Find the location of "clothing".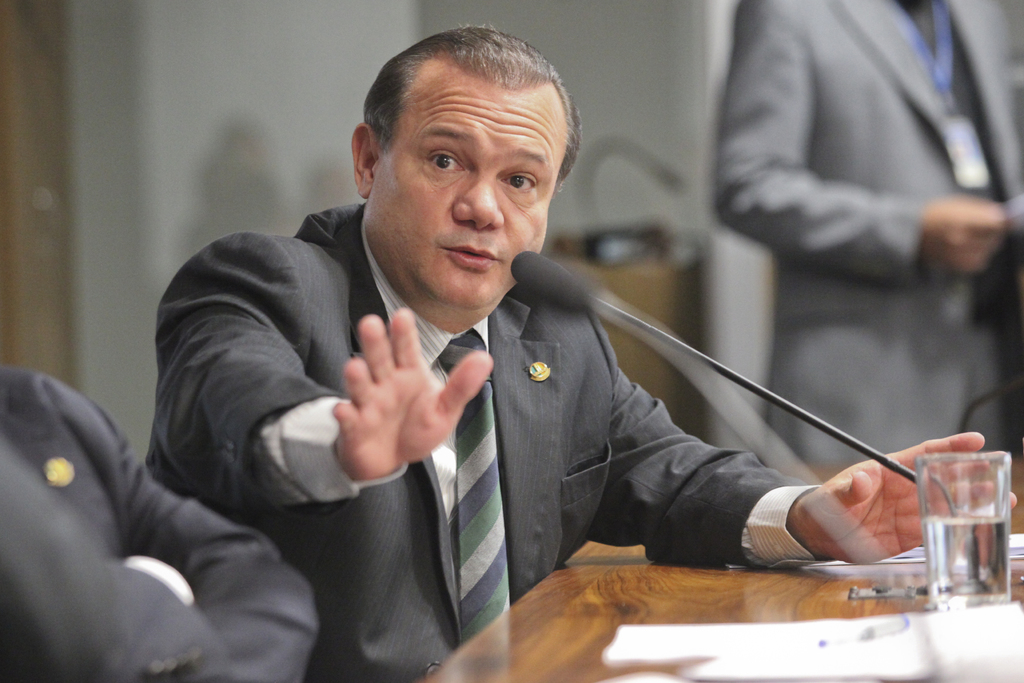
Location: [705, 0, 1023, 467].
